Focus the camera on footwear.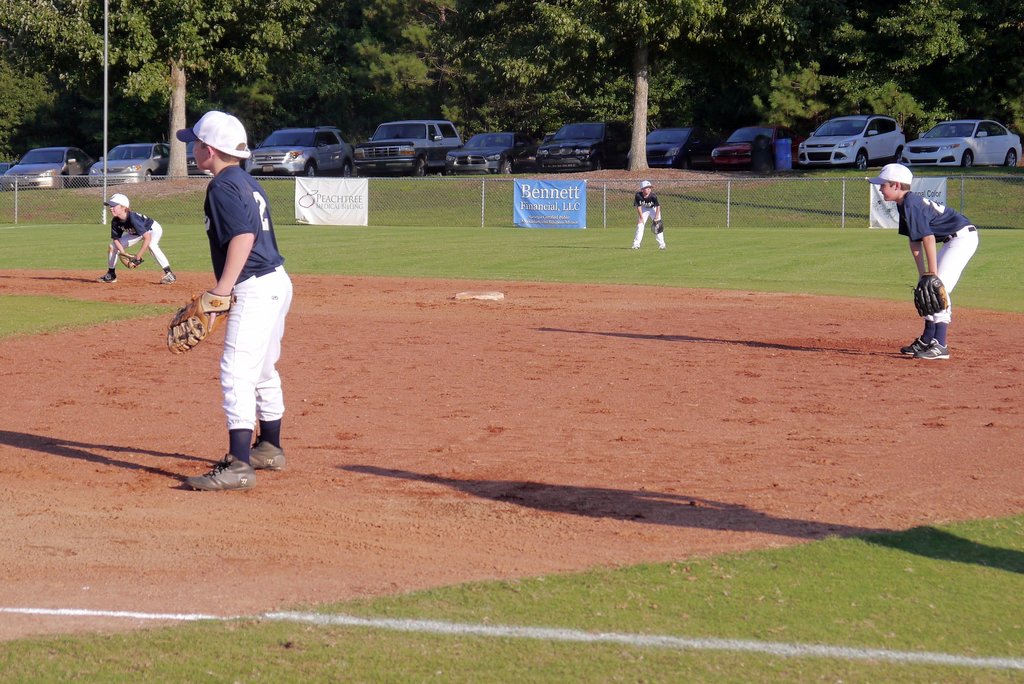
Focus region: {"x1": 902, "y1": 335, "x2": 937, "y2": 359}.
